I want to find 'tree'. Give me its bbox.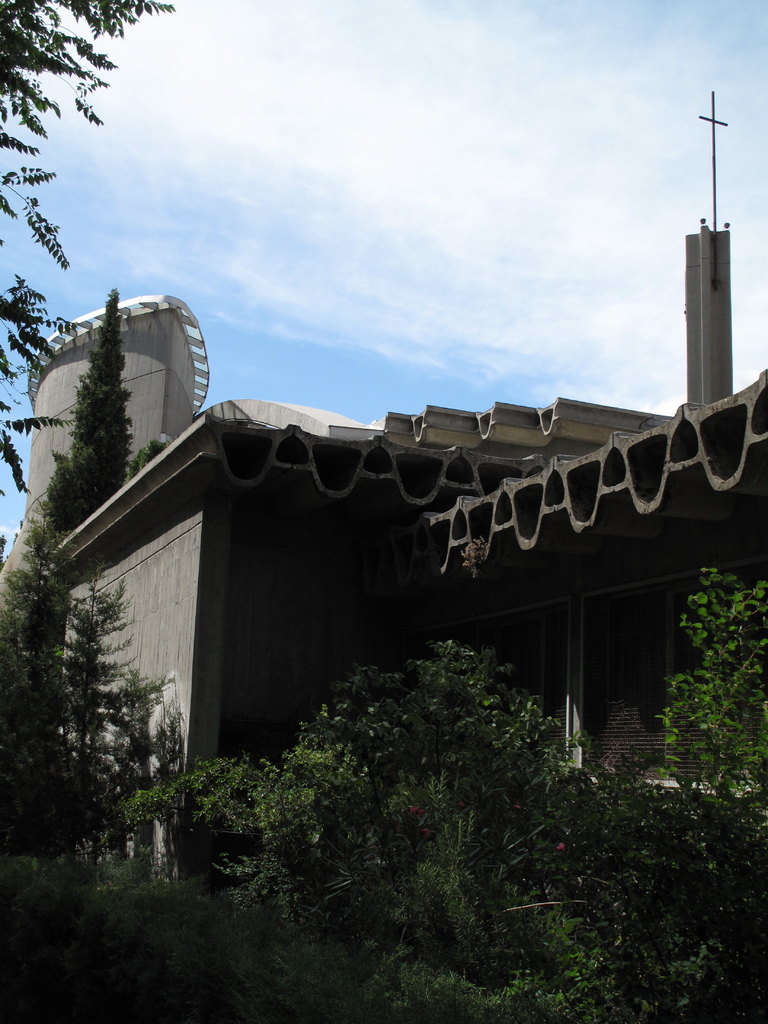
[x1=65, y1=287, x2=132, y2=512].
